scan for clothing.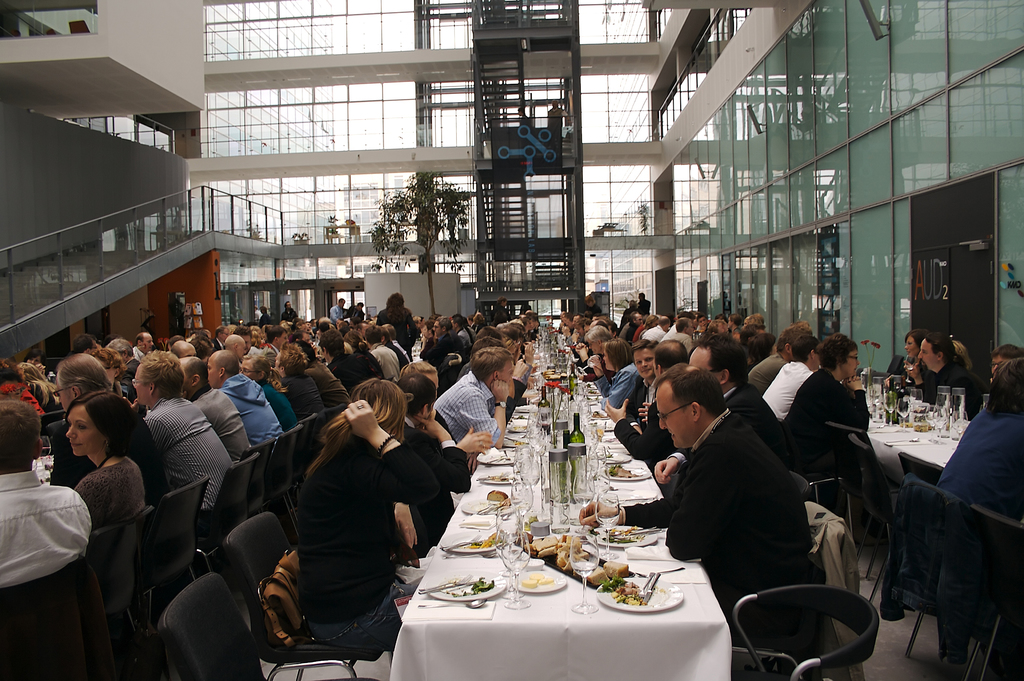
Scan result: region(374, 344, 407, 381).
